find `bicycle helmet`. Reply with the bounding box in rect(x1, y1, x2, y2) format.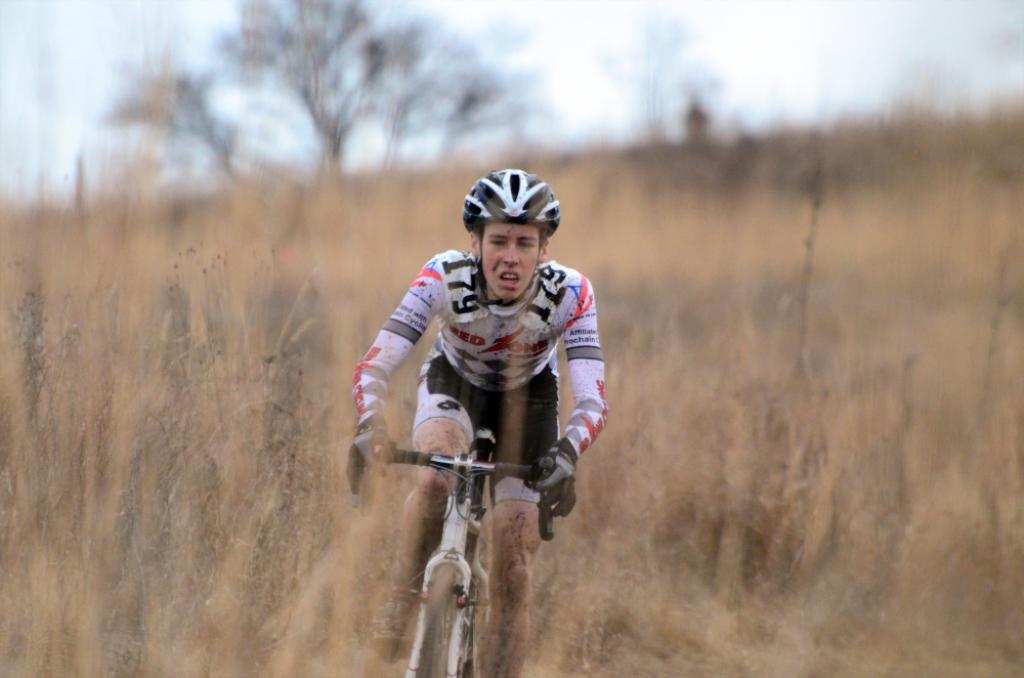
rect(465, 167, 556, 234).
